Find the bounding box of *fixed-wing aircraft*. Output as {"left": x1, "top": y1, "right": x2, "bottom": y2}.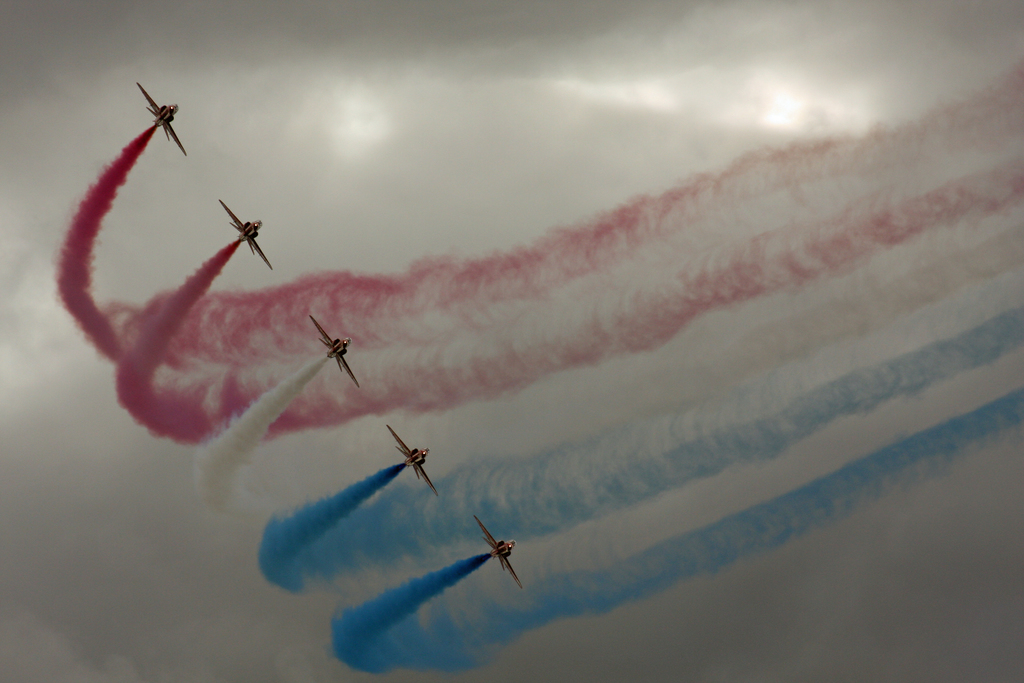
{"left": 220, "top": 199, "right": 273, "bottom": 272}.
